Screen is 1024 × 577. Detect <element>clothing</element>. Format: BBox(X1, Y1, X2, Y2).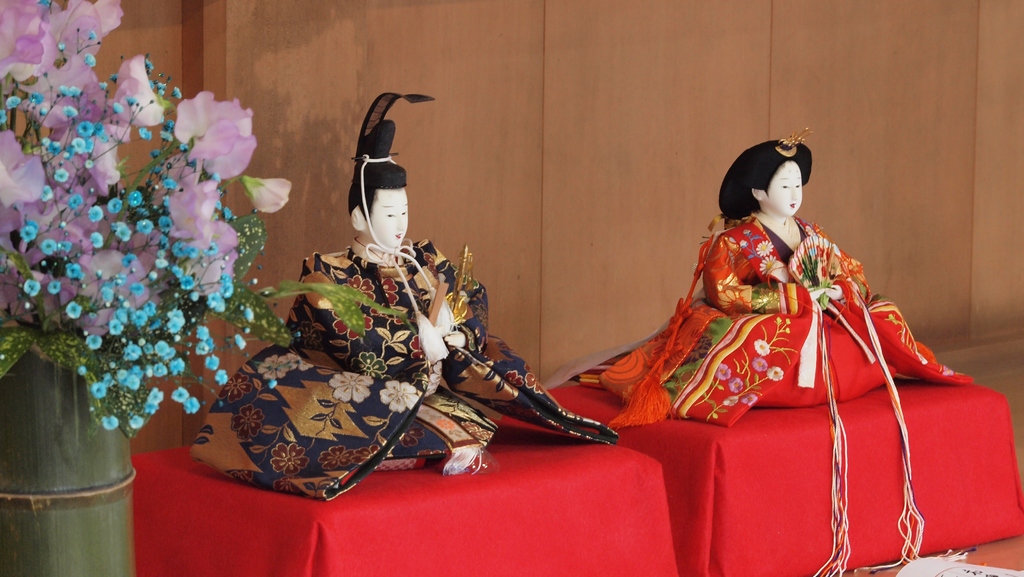
BBox(598, 211, 978, 427).
